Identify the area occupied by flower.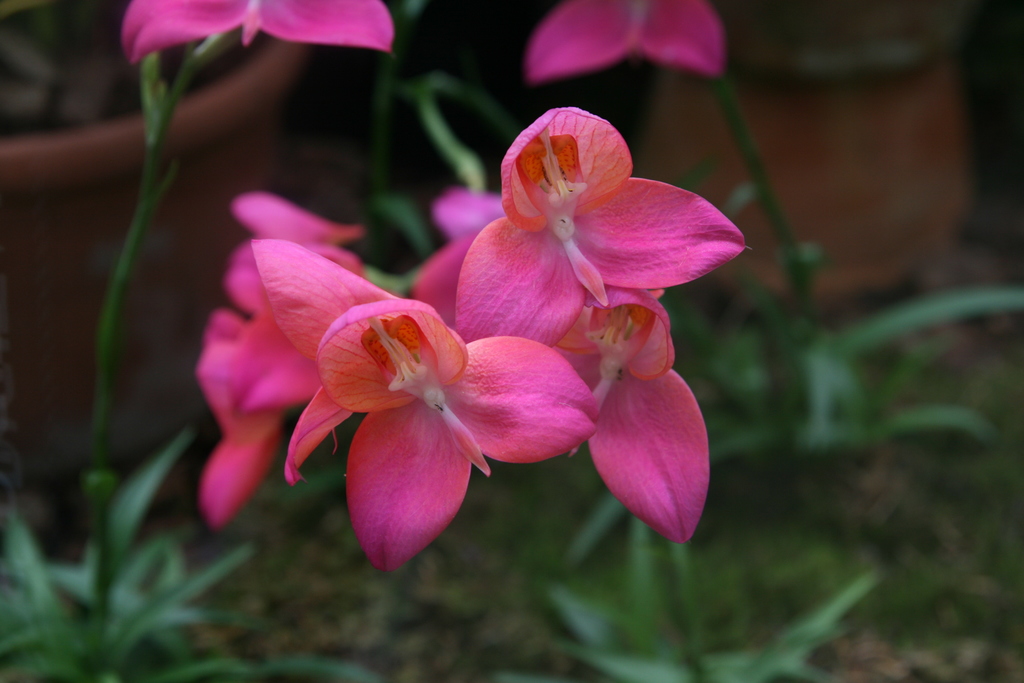
Area: <bbox>453, 97, 726, 361</bbox>.
